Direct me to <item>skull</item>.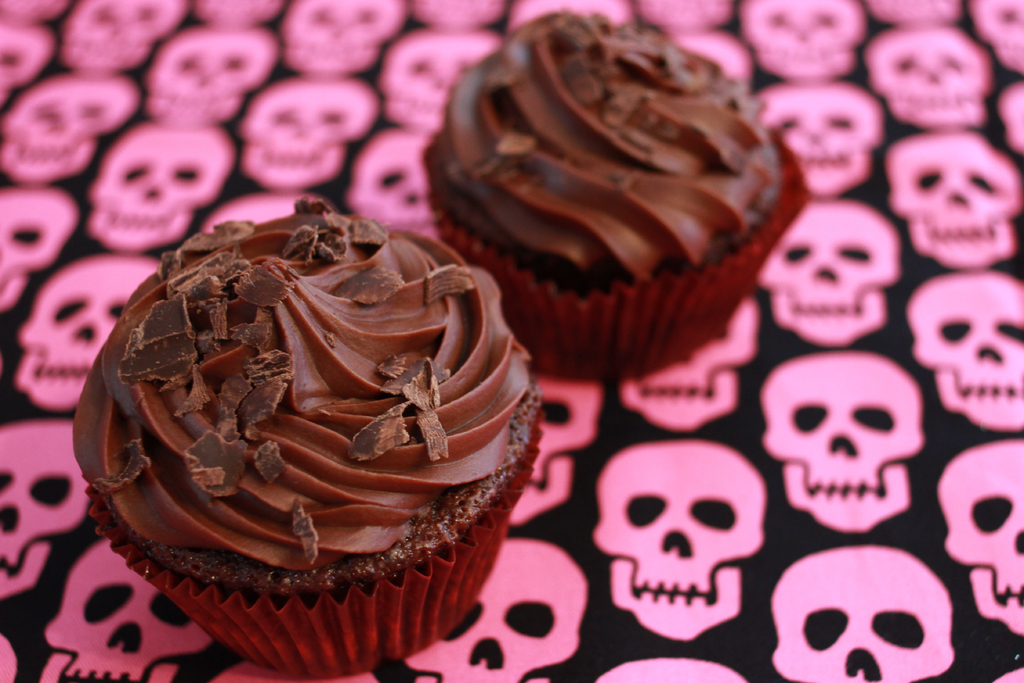
Direction: select_region(876, 126, 1020, 272).
